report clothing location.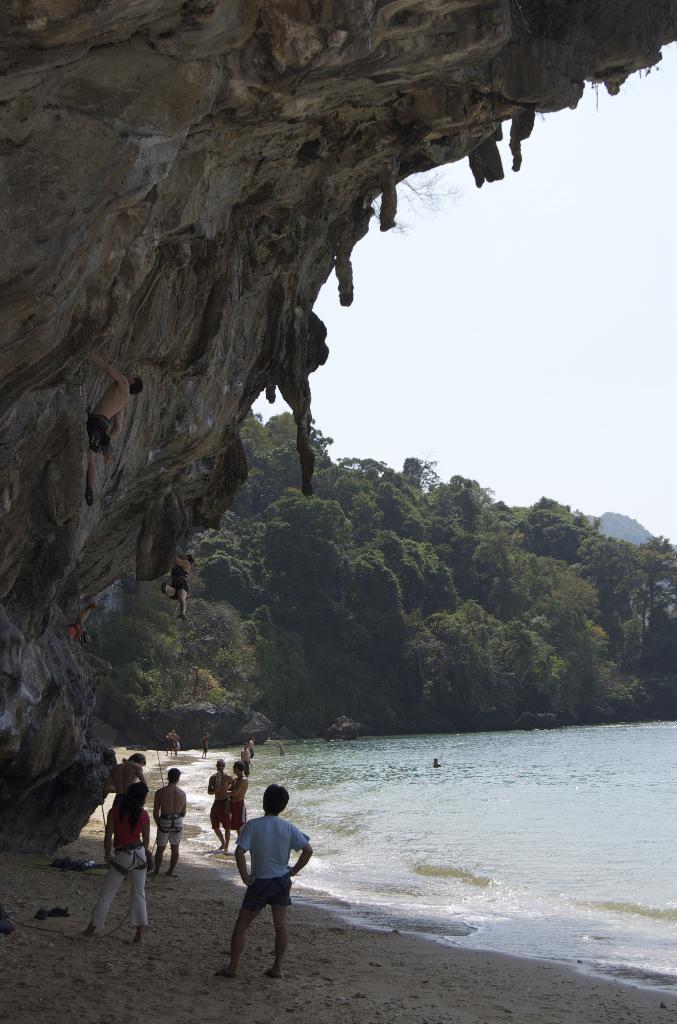
Report: (85, 769, 154, 925).
